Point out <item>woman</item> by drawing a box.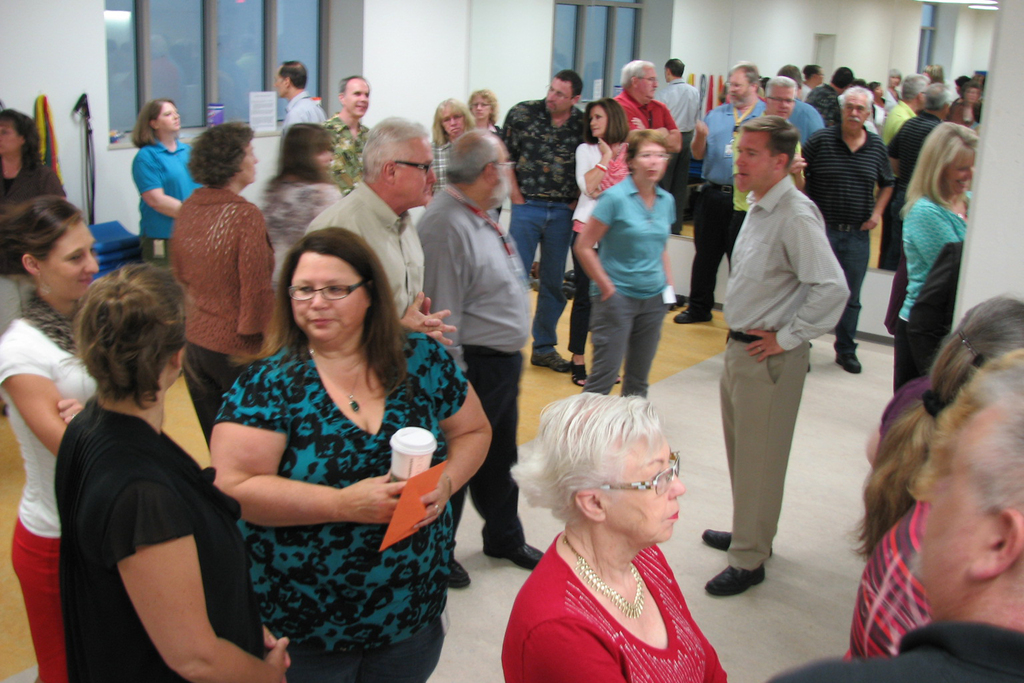
[854, 293, 1023, 567].
